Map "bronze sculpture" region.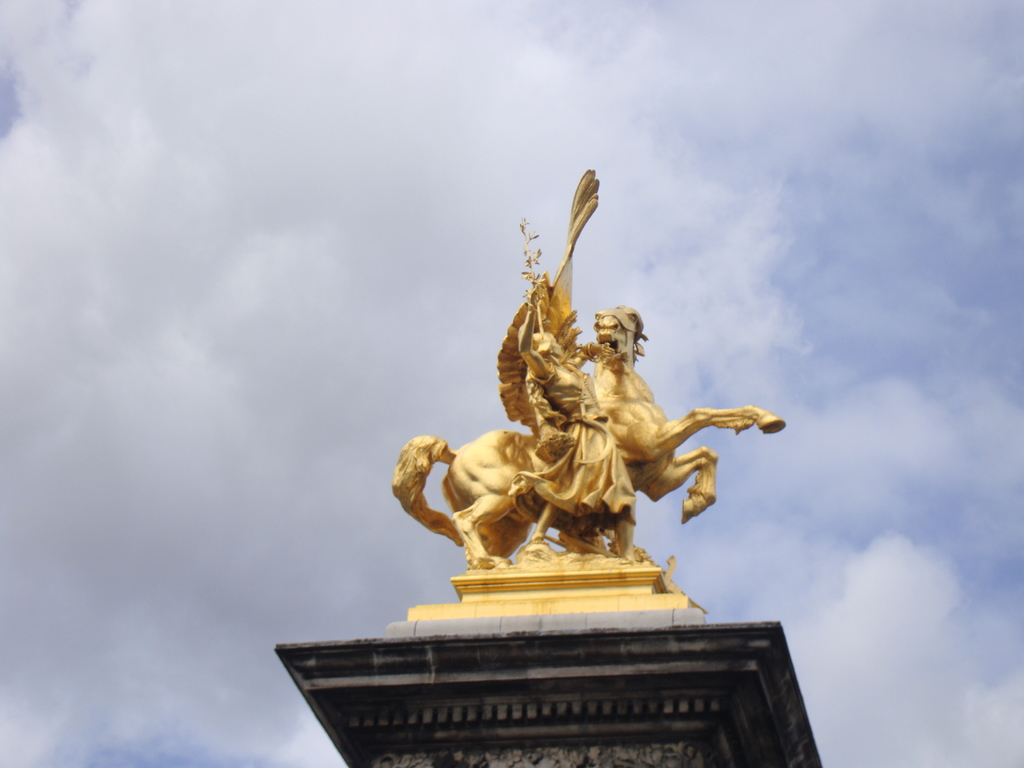
Mapped to [left=418, top=268, right=778, bottom=589].
